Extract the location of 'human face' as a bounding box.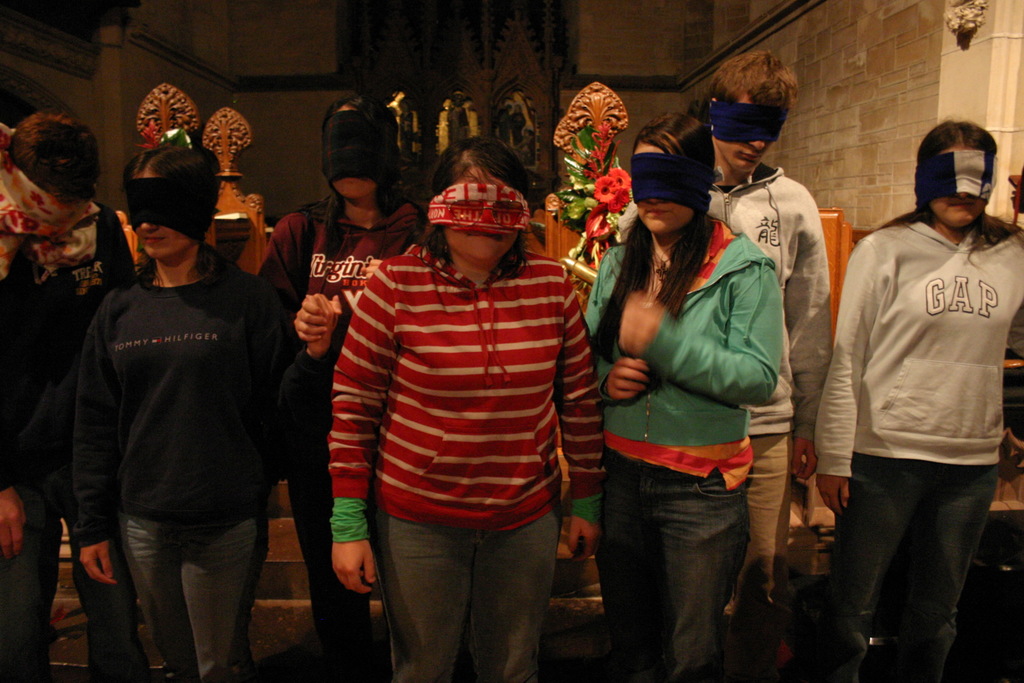
<box>426,167,520,263</box>.
